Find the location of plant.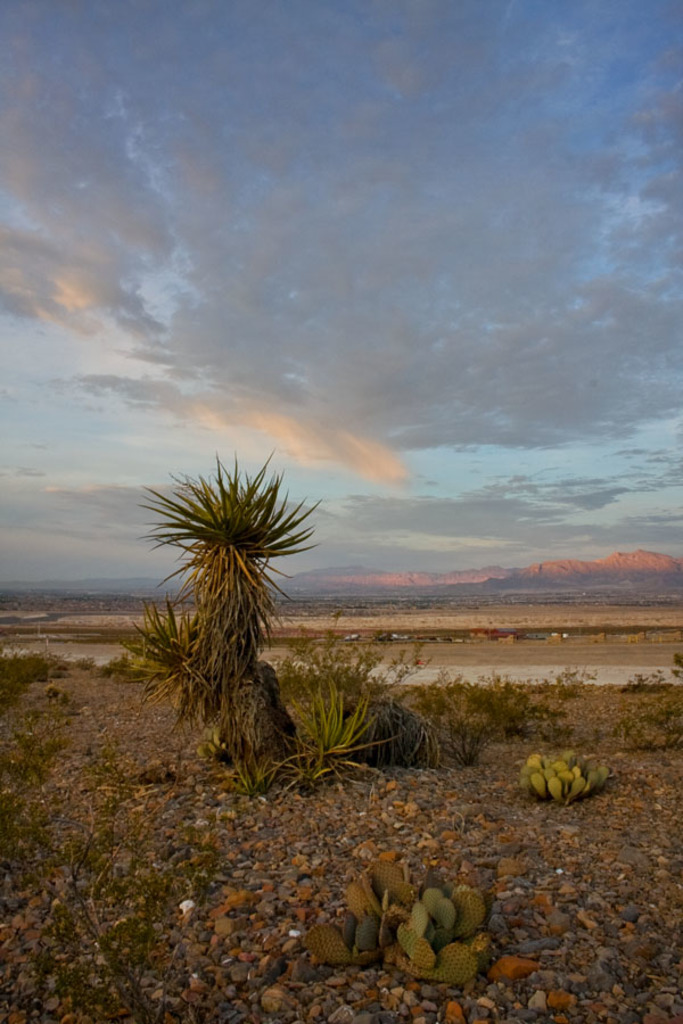
Location: bbox=[463, 666, 530, 741].
